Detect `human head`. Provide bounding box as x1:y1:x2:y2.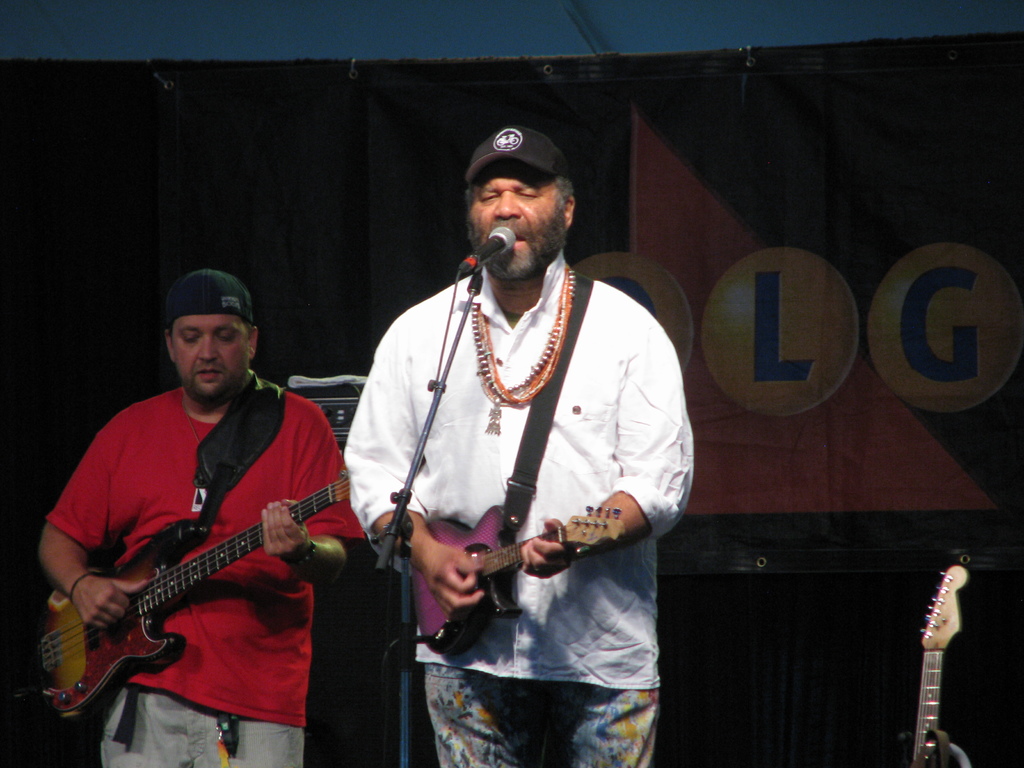
164:268:259:403.
